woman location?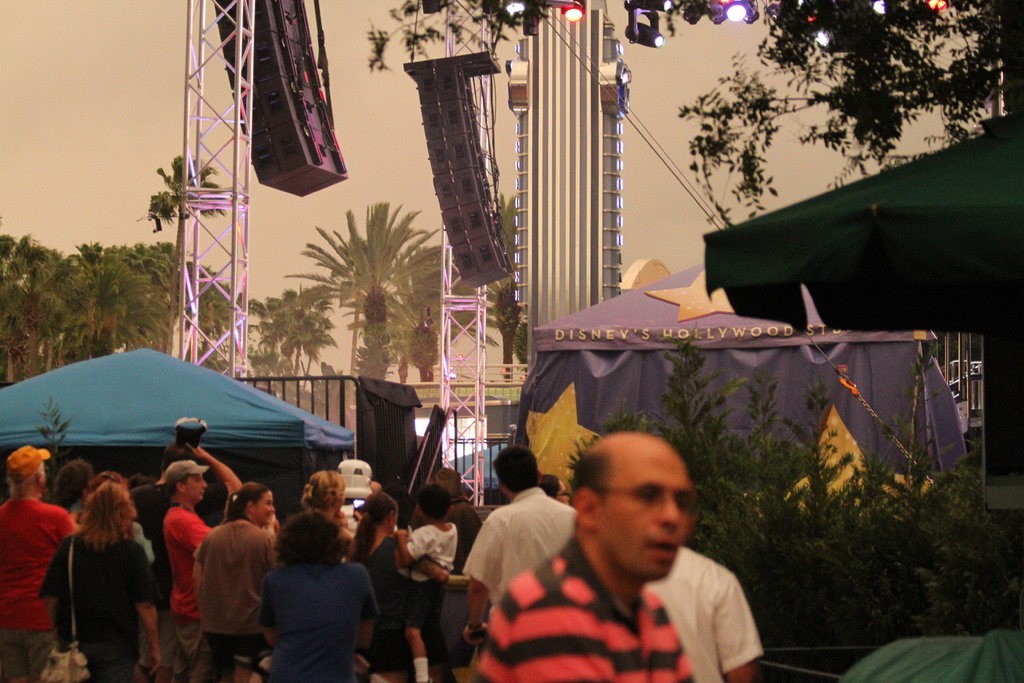
BBox(257, 504, 381, 682)
